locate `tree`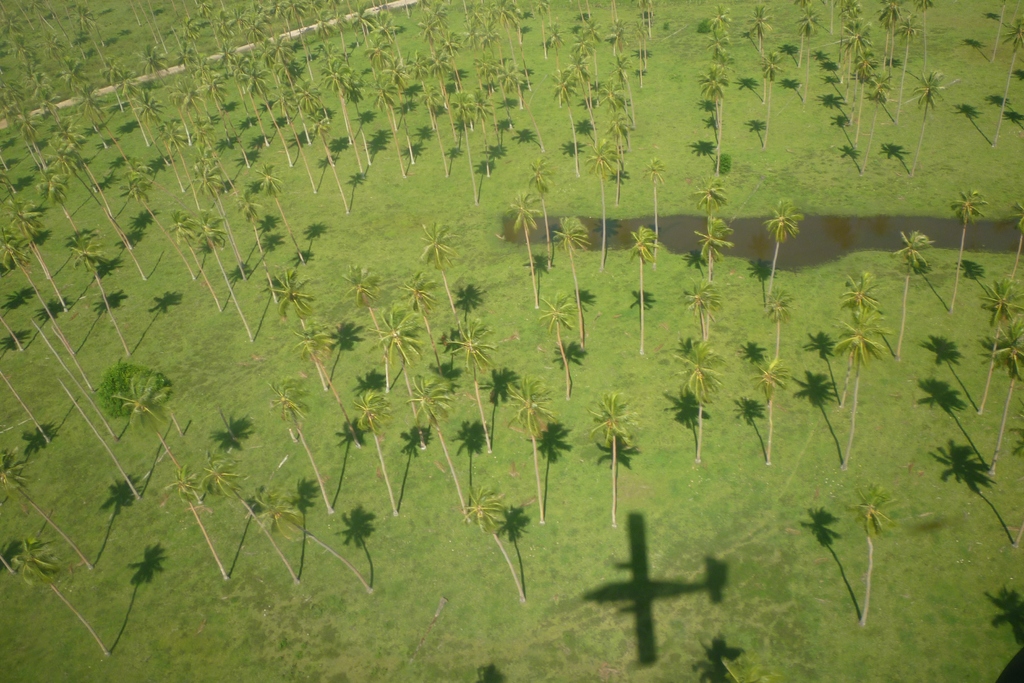
[left=292, top=320, right=336, bottom=397]
